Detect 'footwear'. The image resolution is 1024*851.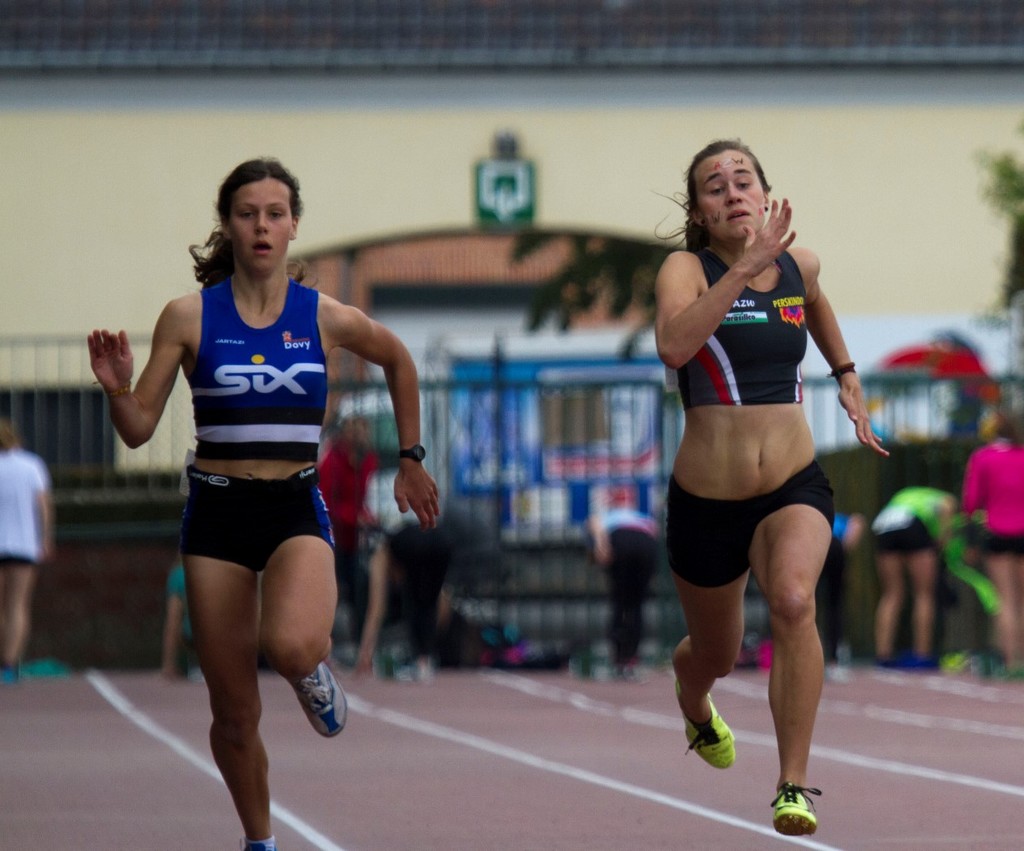
(278, 655, 346, 732).
